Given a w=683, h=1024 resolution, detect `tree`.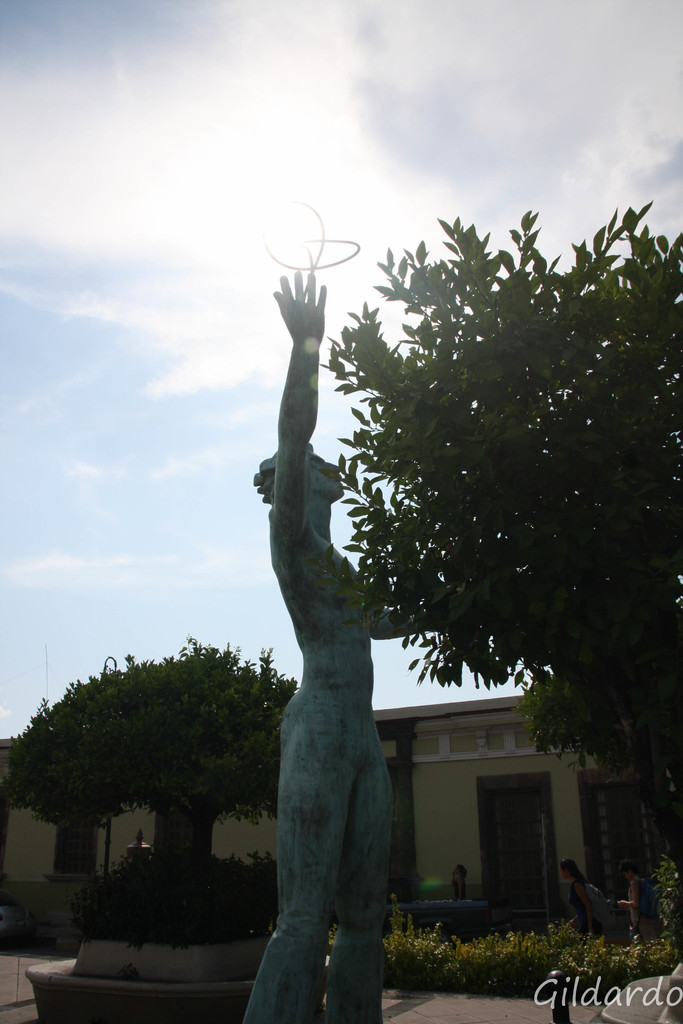
[209, 150, 682, 943].
